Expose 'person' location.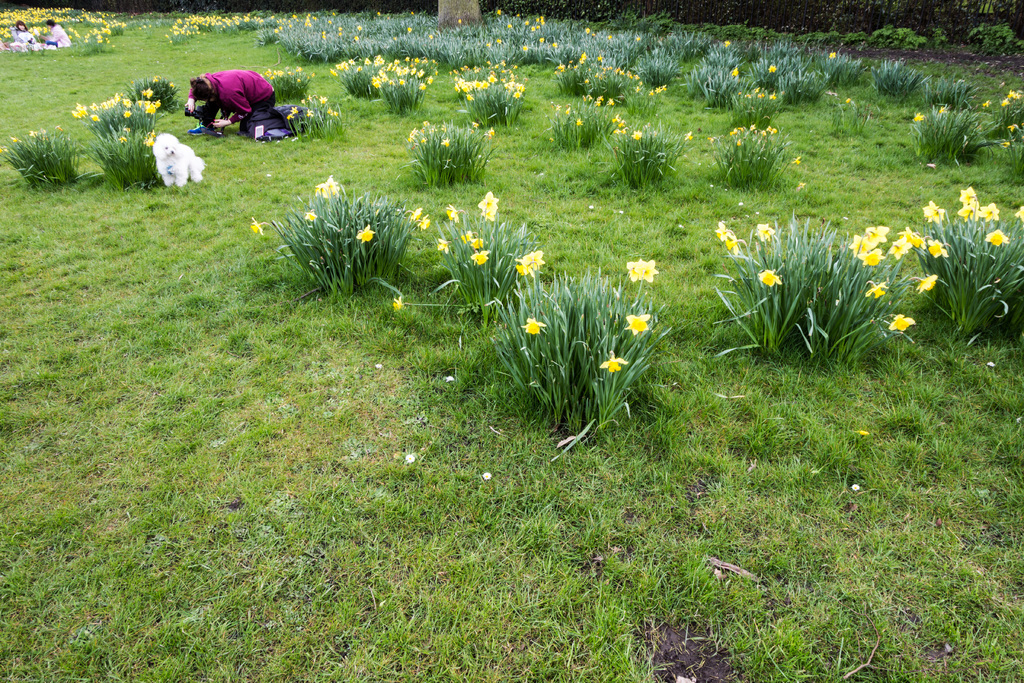
Exposed at <box>1,21,32,47</box>.
